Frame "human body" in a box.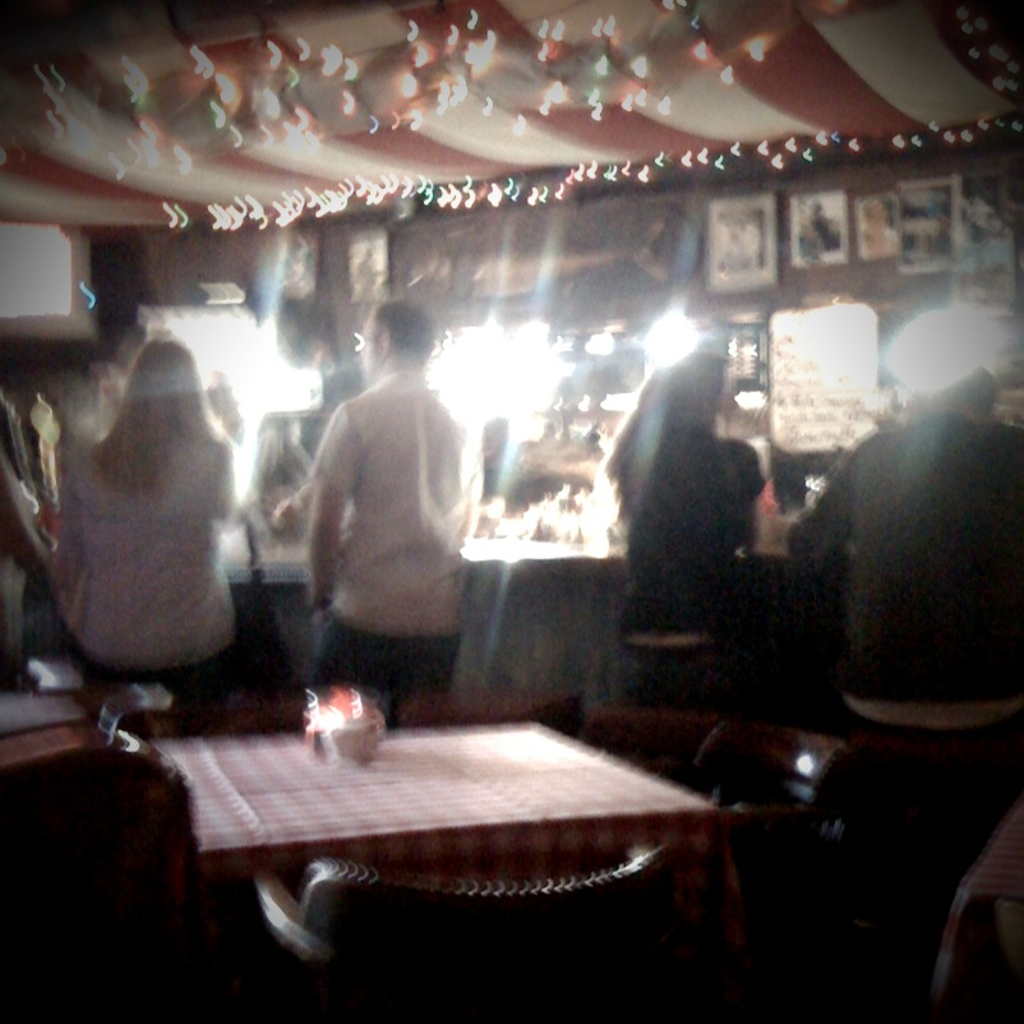
left=47, top=333, right=255, bottom=696.
